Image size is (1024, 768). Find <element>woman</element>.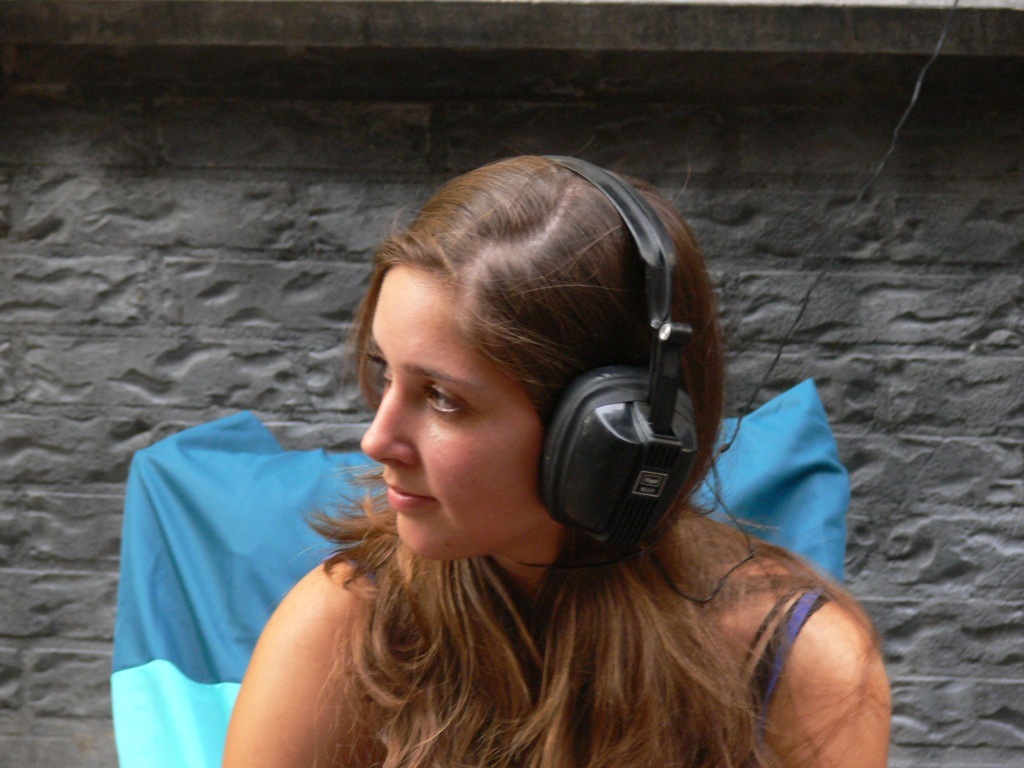
bbox=[220, 154, 889, 767].
